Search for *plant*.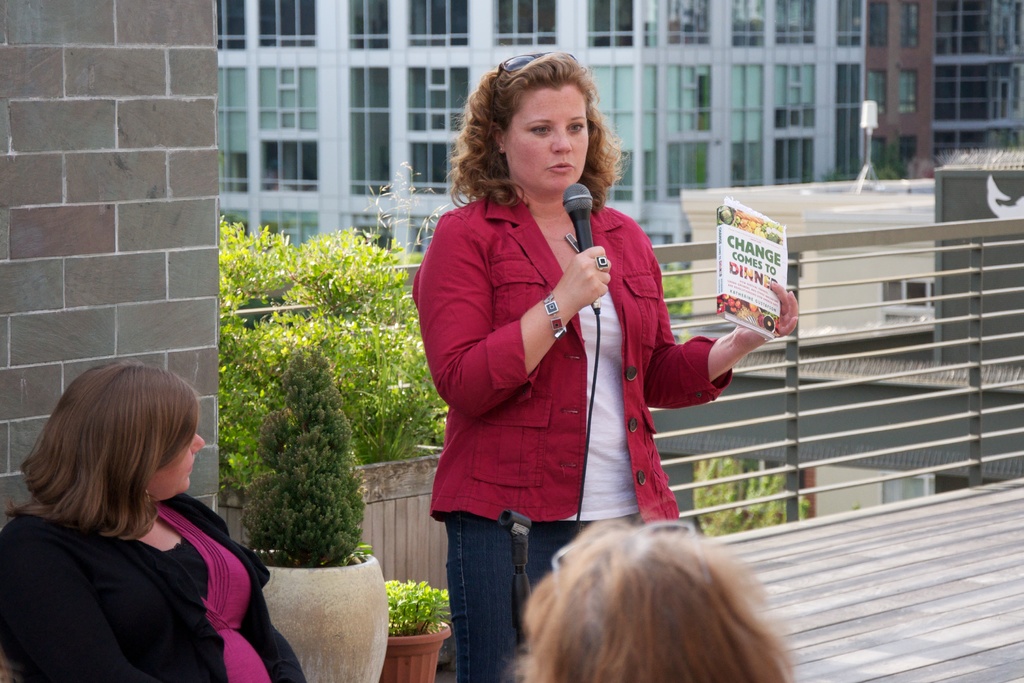
Found at x1=377 y1=580 x2=456 y2=655.
